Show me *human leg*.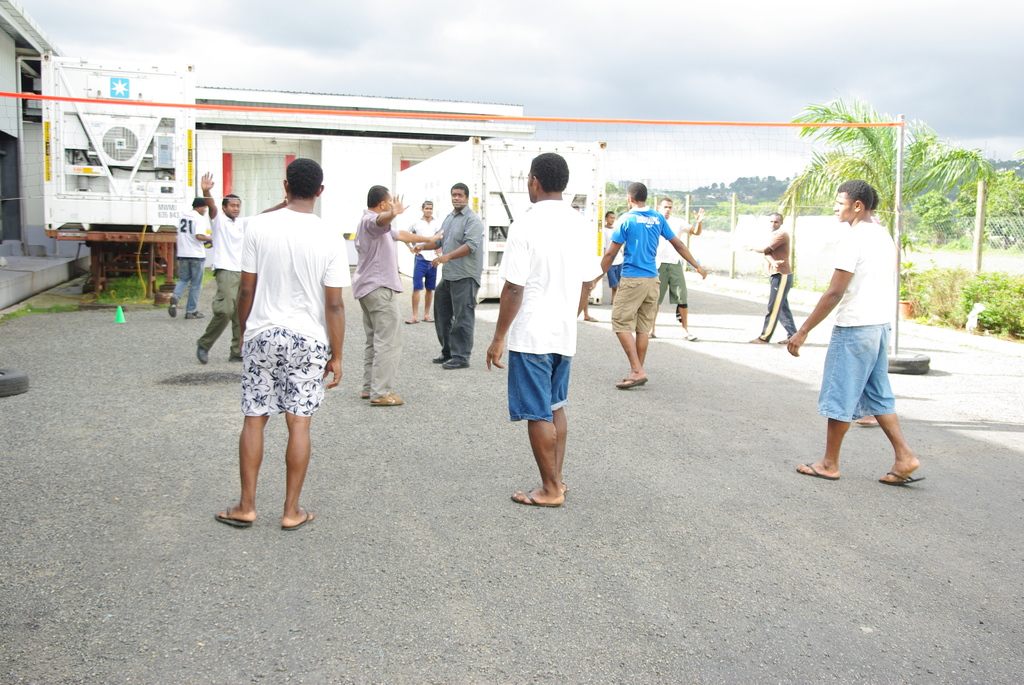
*human leg* is here: {"left": 283, "top": 326, "right": 321, "bottom": 531}.
